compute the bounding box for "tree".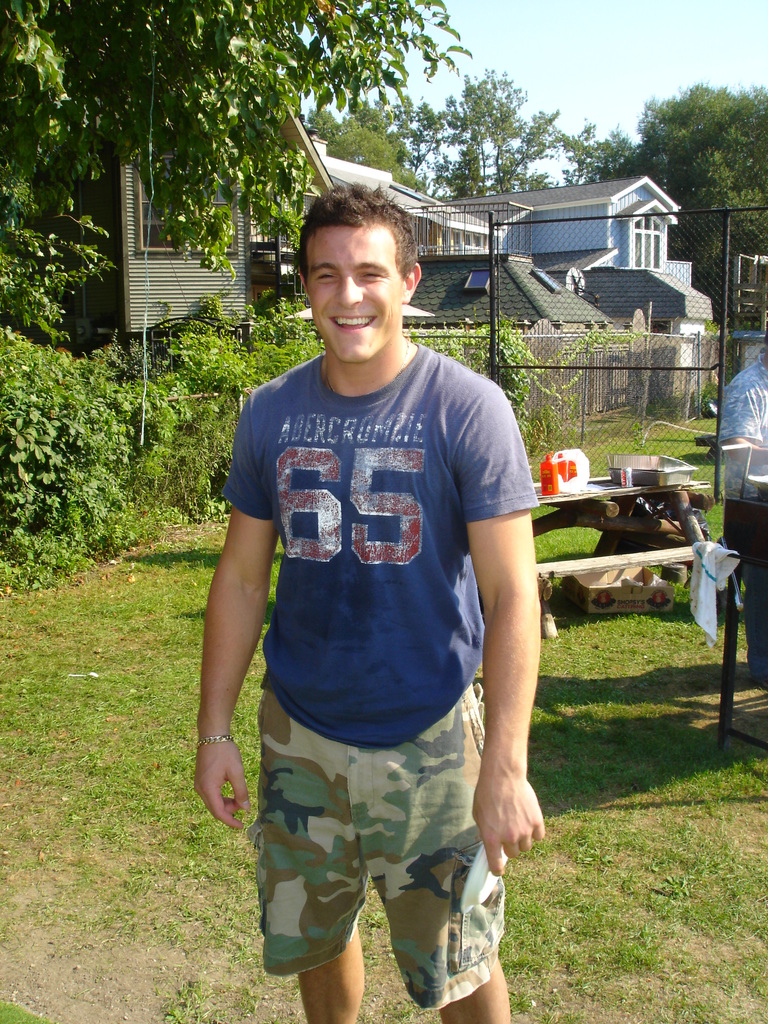
detection(0, 1, 479, 391).
